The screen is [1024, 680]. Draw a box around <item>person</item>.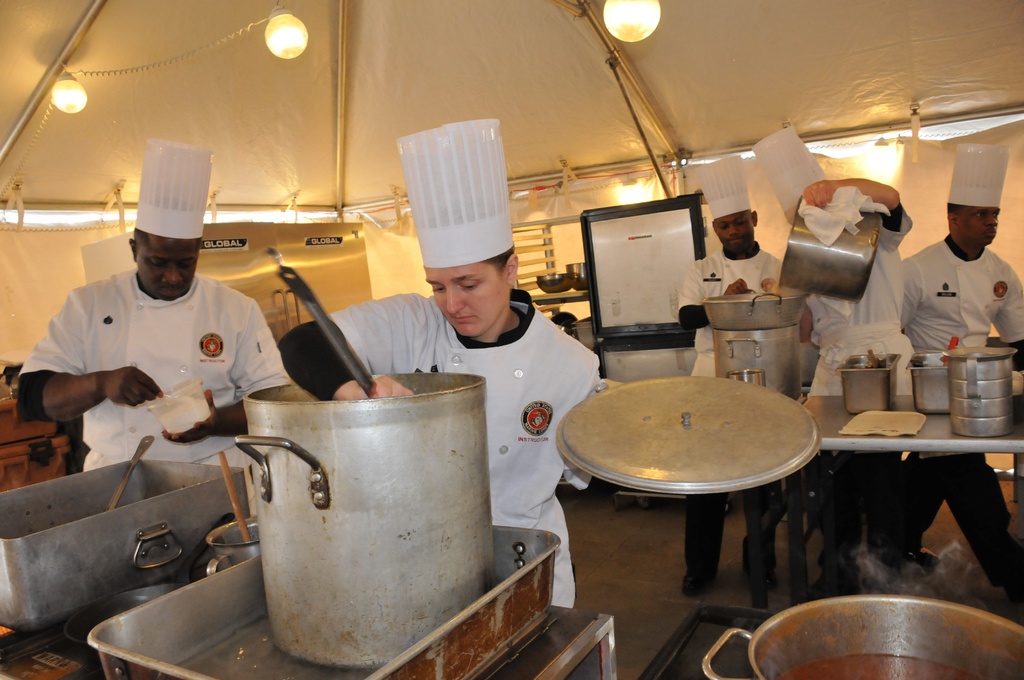
[x1=283, y1=114, x2=614, y2=607].
